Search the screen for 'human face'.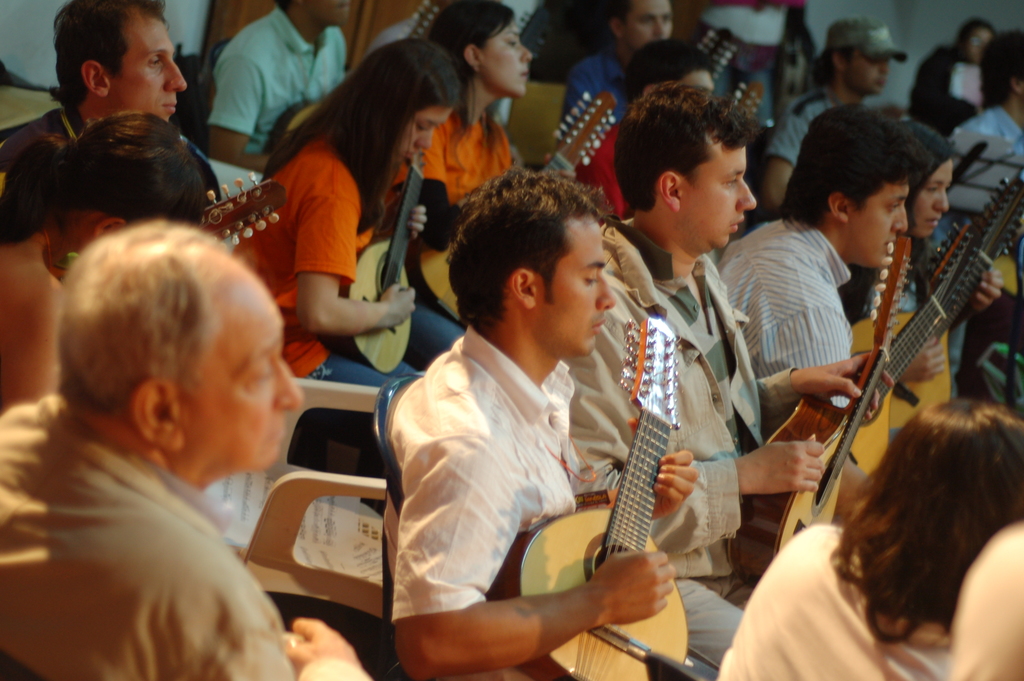
Found at (539,219,615,359).
